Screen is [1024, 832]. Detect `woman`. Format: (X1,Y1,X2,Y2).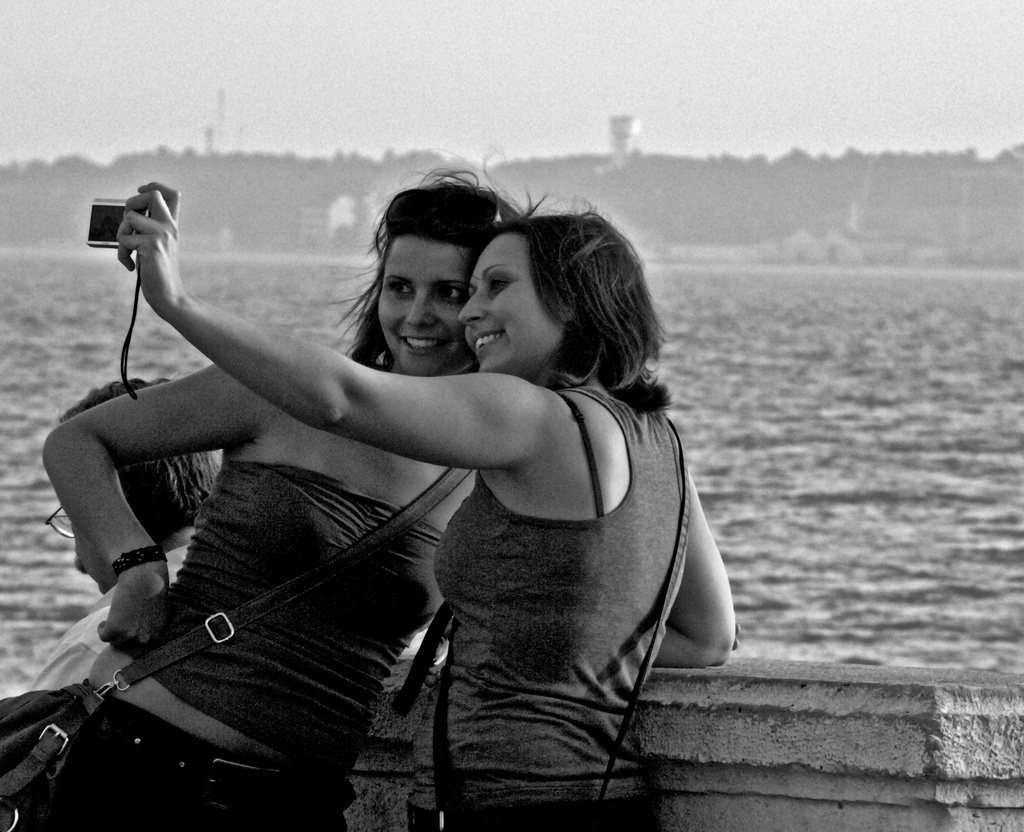
(23,164,544,831).
